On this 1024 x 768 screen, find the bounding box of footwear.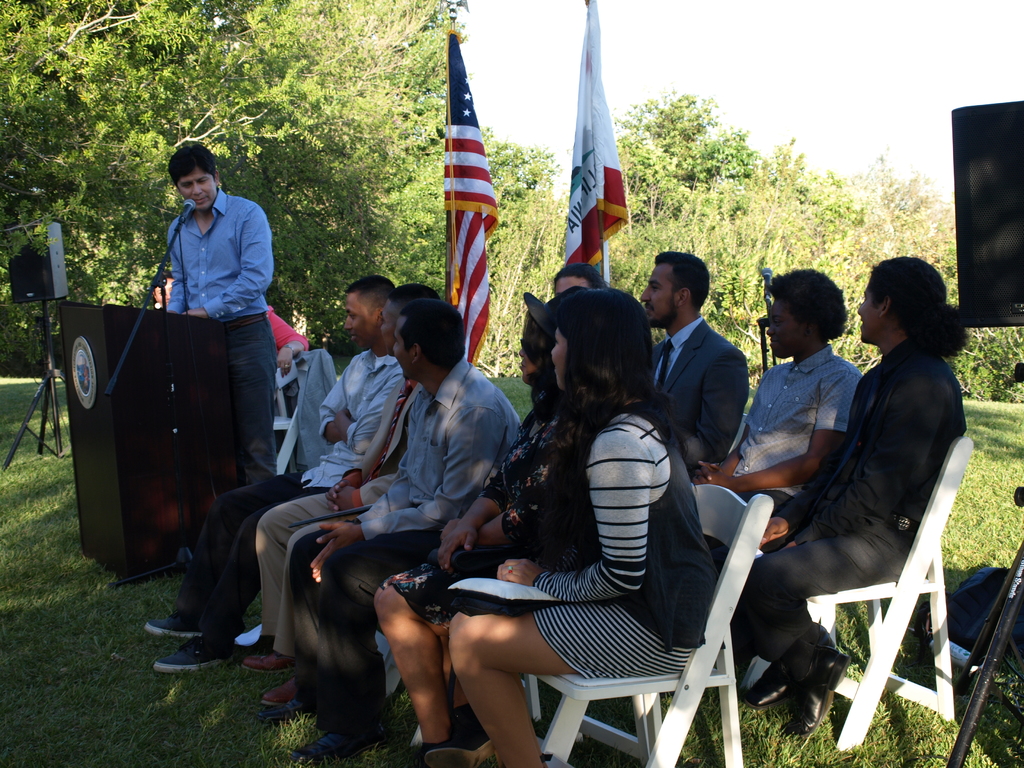
Bounding box: 744 623 851 739.
